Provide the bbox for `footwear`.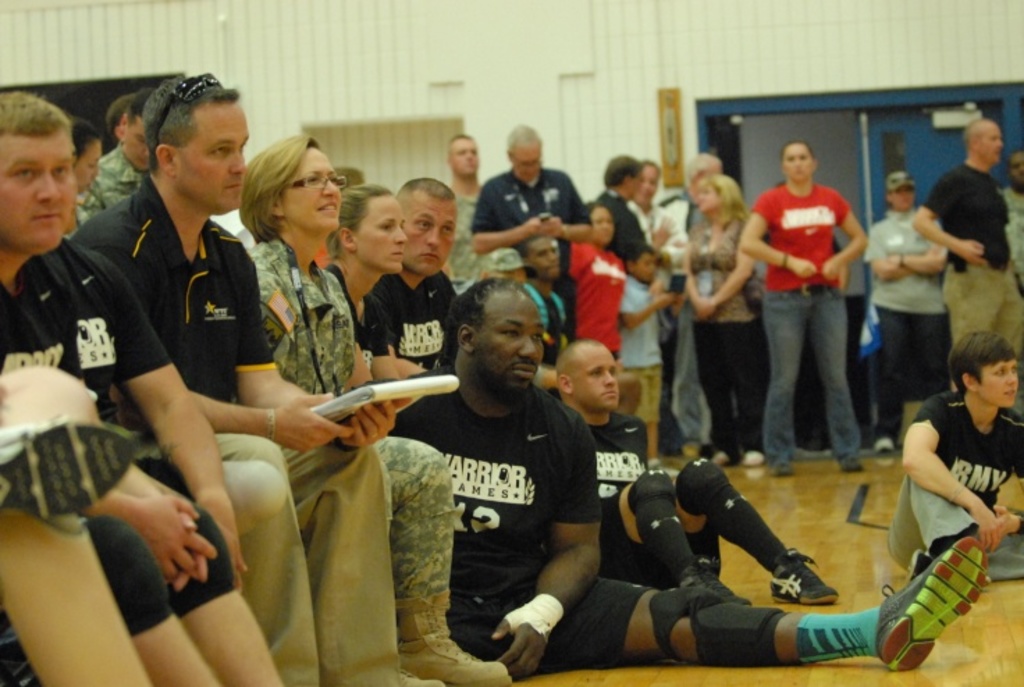
bbox(703, 448, 729, 466).
